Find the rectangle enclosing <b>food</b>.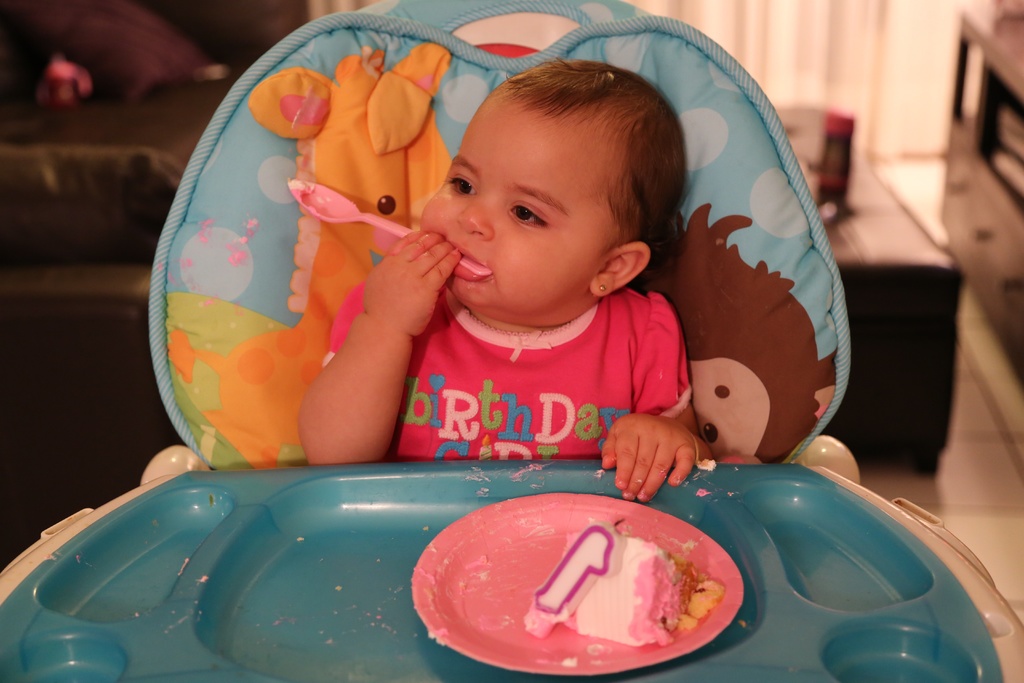
rect(47, 552, 56, 560).
